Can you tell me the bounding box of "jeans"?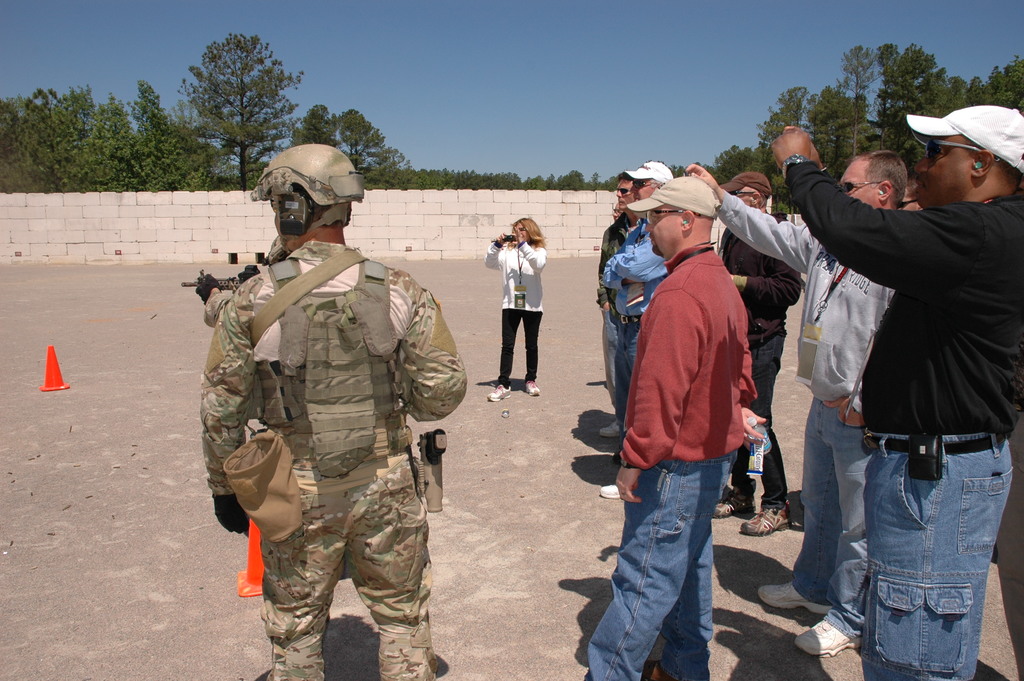
739:322:784:515.
